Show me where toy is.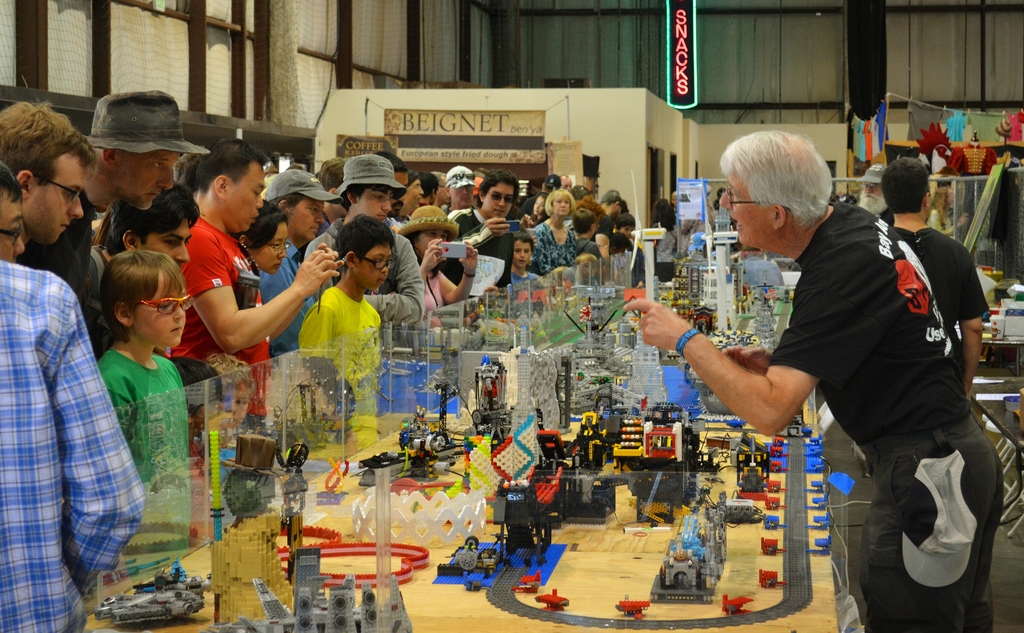
toy is at [x1=534, y1=589, x2=575, y2=609].
